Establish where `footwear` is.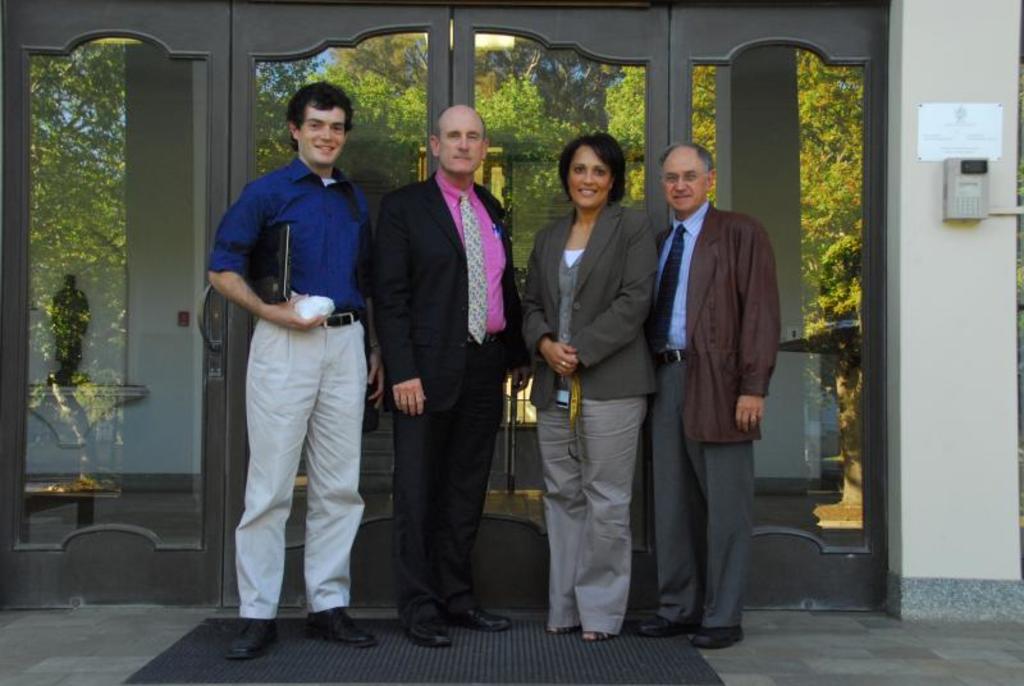
Established at [399, 616, 461, 649].
